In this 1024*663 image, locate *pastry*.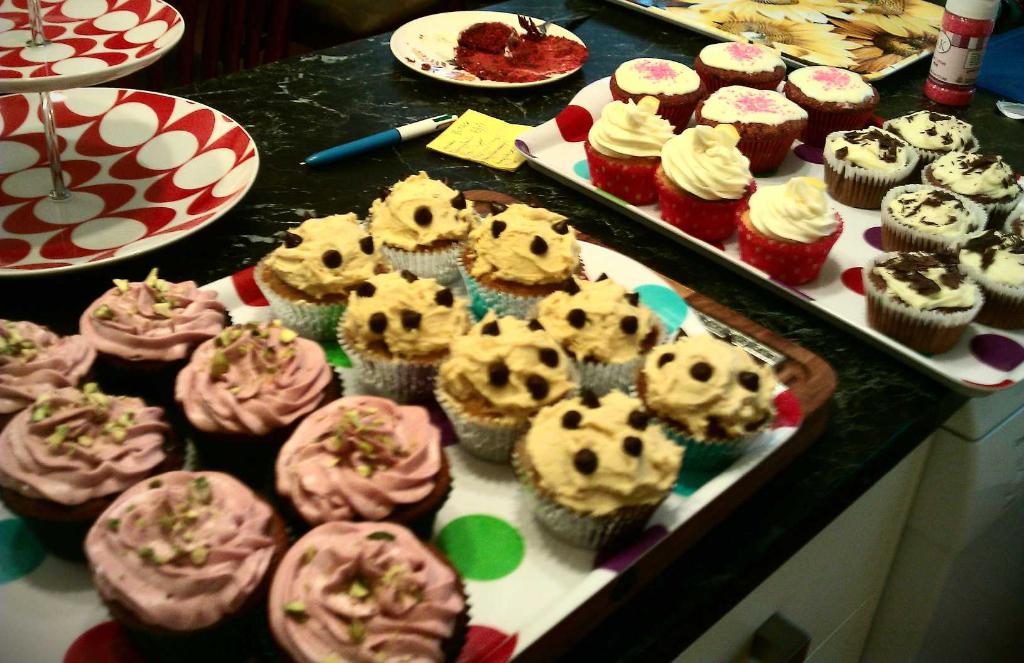
Bounding box: <box>865,249,986,355</box>.
